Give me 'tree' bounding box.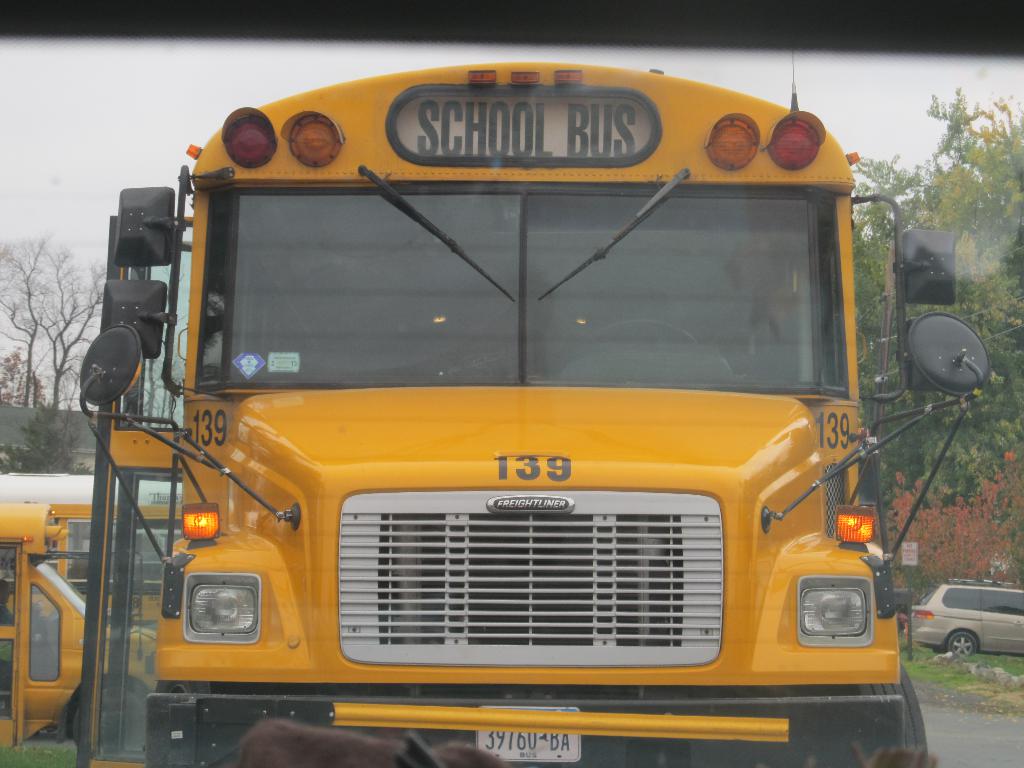
pyautogui.locateOnScreen(0, 388, 99, 480).
